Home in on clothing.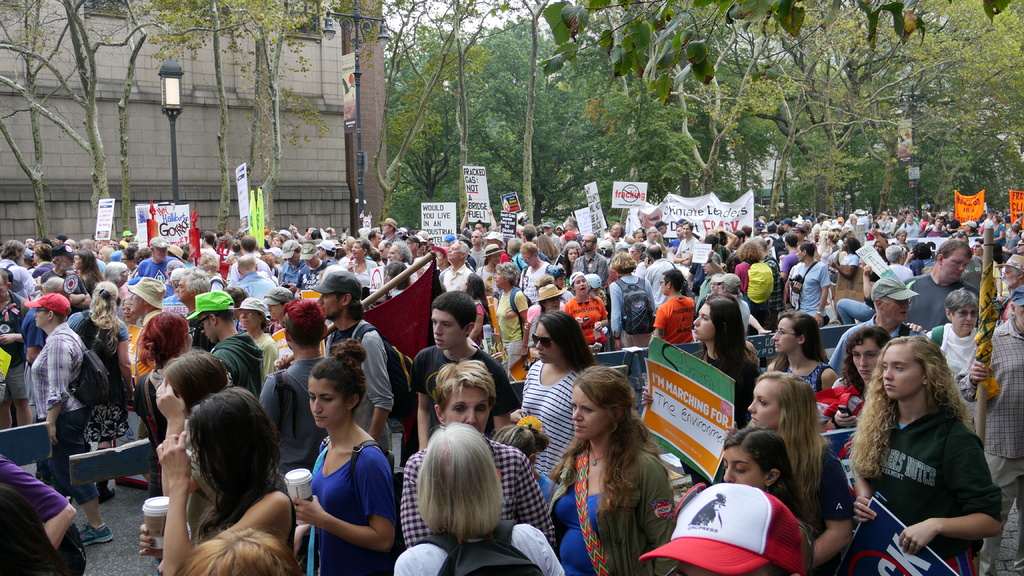
Homed in at 737, 257, 750, 294.
